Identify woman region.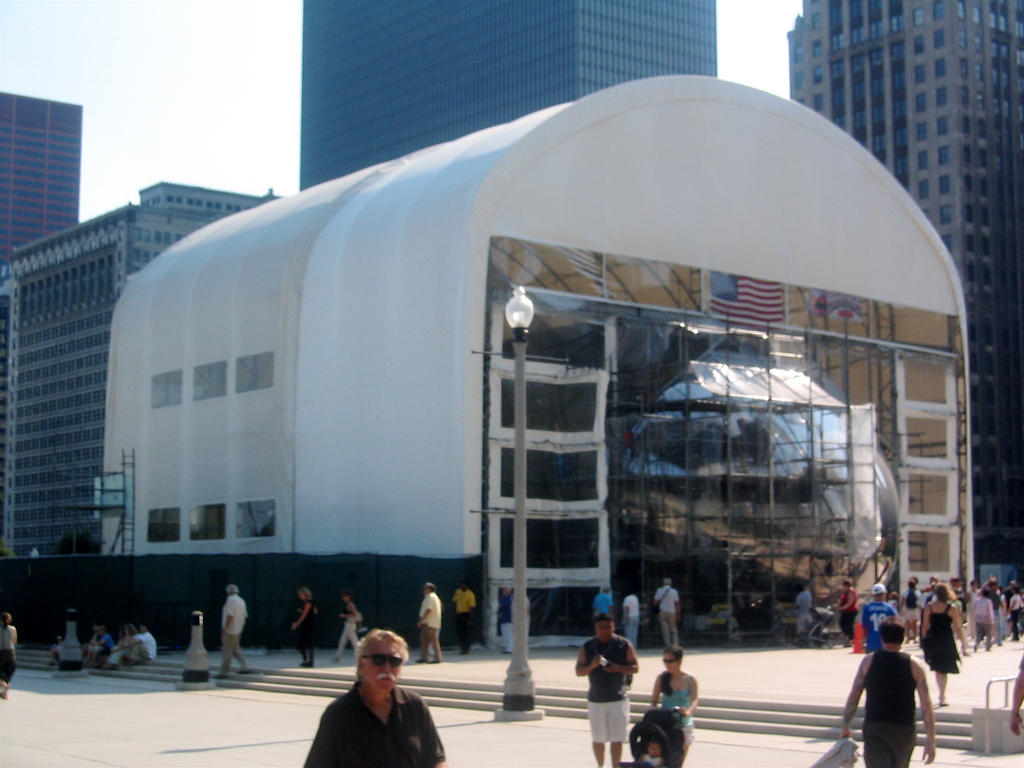
Region: Rect(103, 623, 141, 669).
